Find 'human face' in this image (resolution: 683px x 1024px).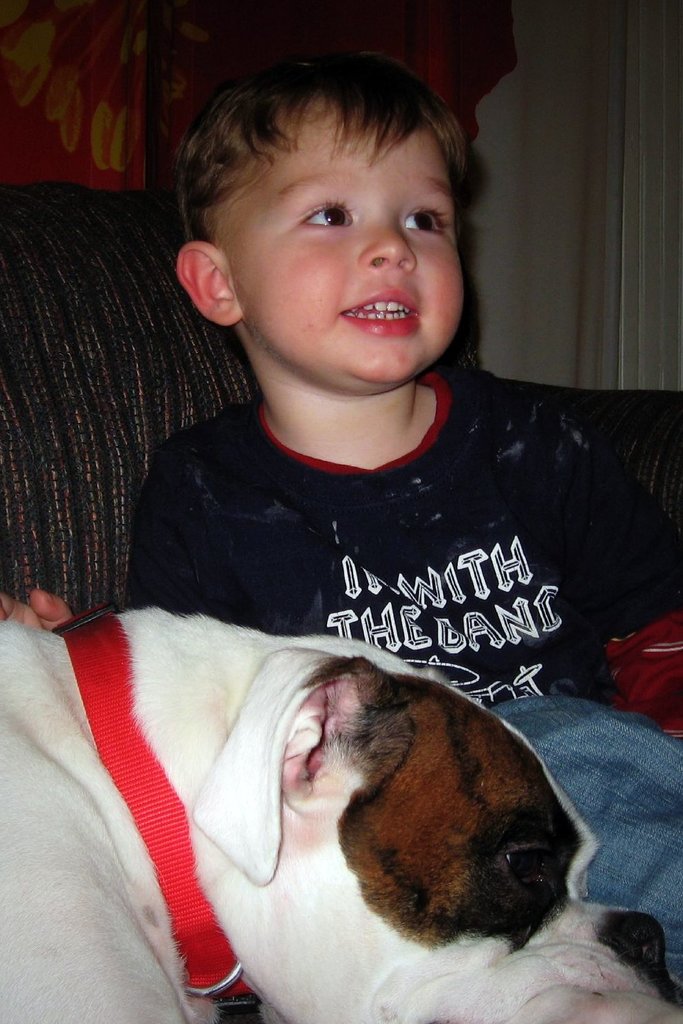
bbox(229, 91, 461, 377).
